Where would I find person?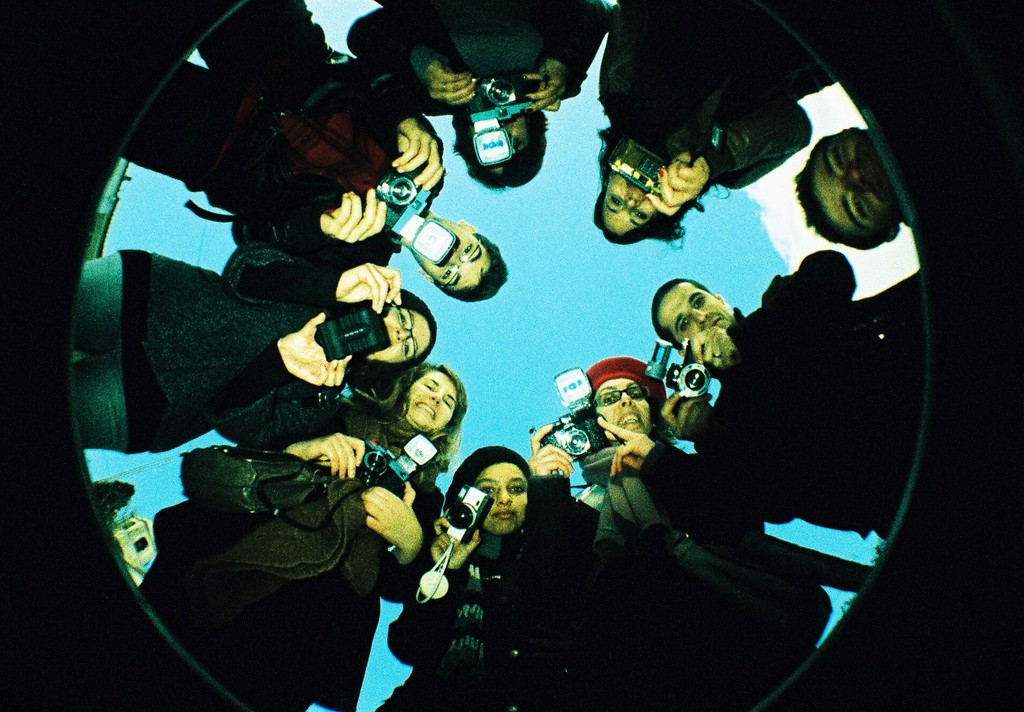
At crop(533, 360, 837, 676).
